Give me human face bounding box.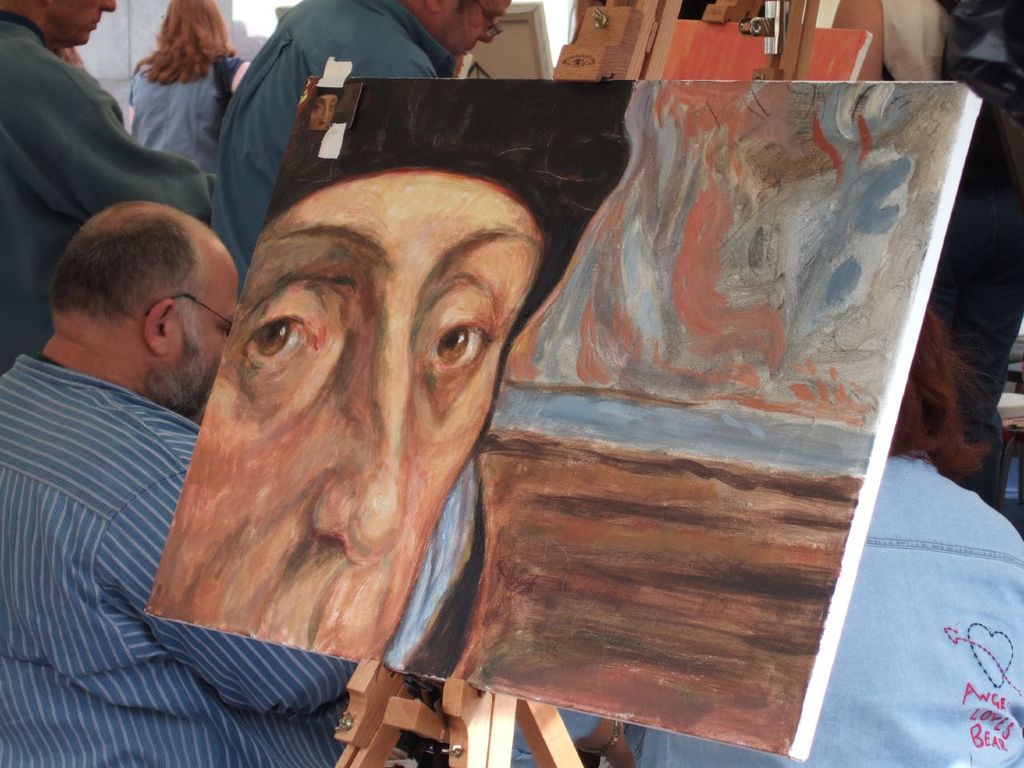
170:245:243:415.
